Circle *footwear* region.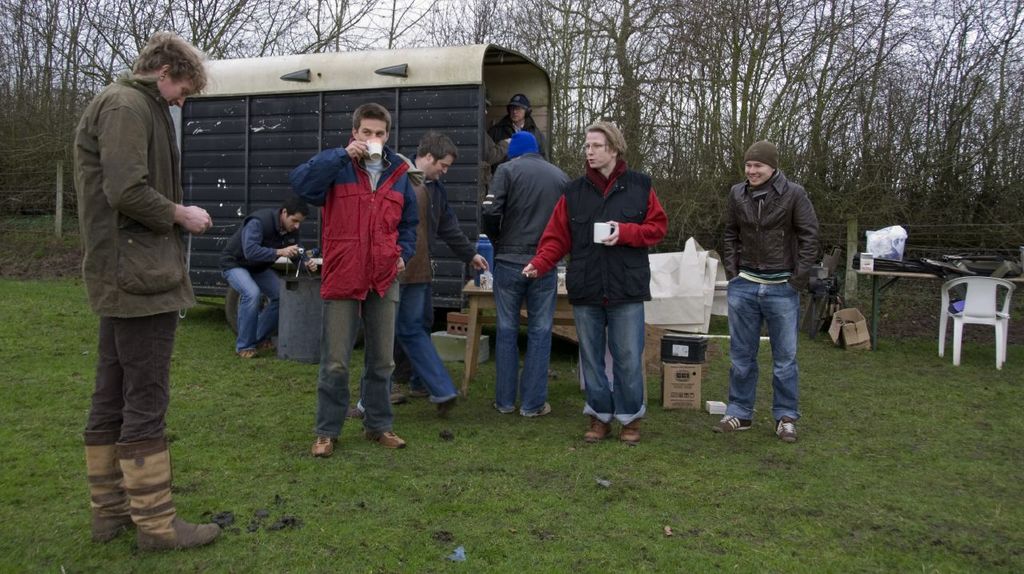
Region: [x1=411, y1=375, x2=430, y2=395].
